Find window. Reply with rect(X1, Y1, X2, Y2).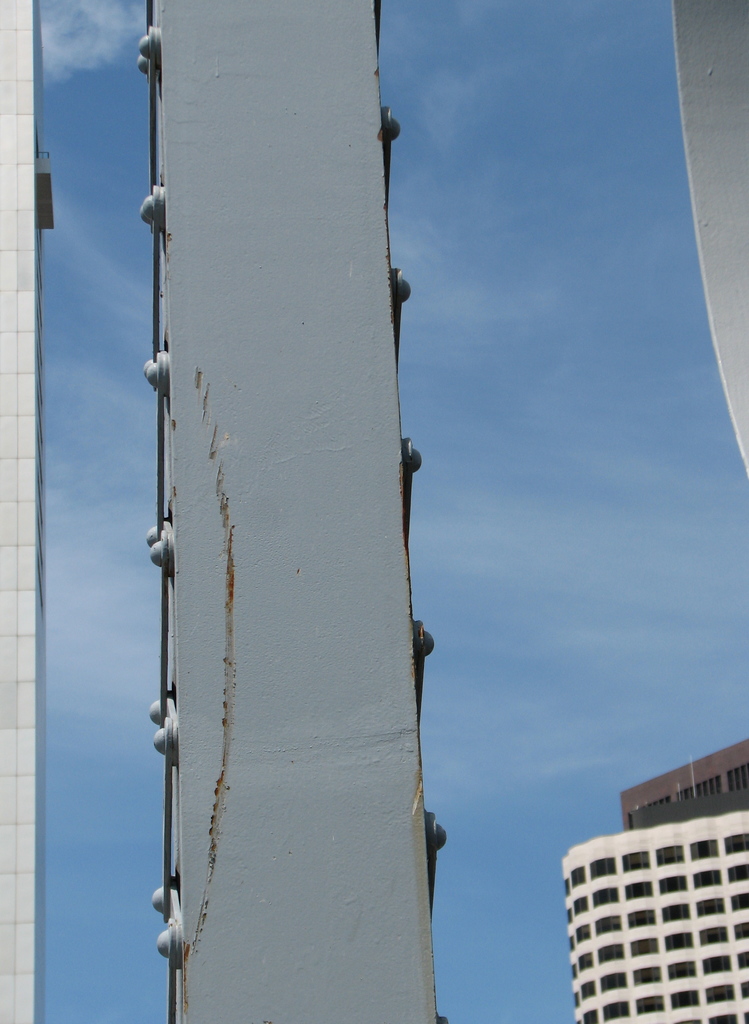
rect(690, 853, 727, 893).
